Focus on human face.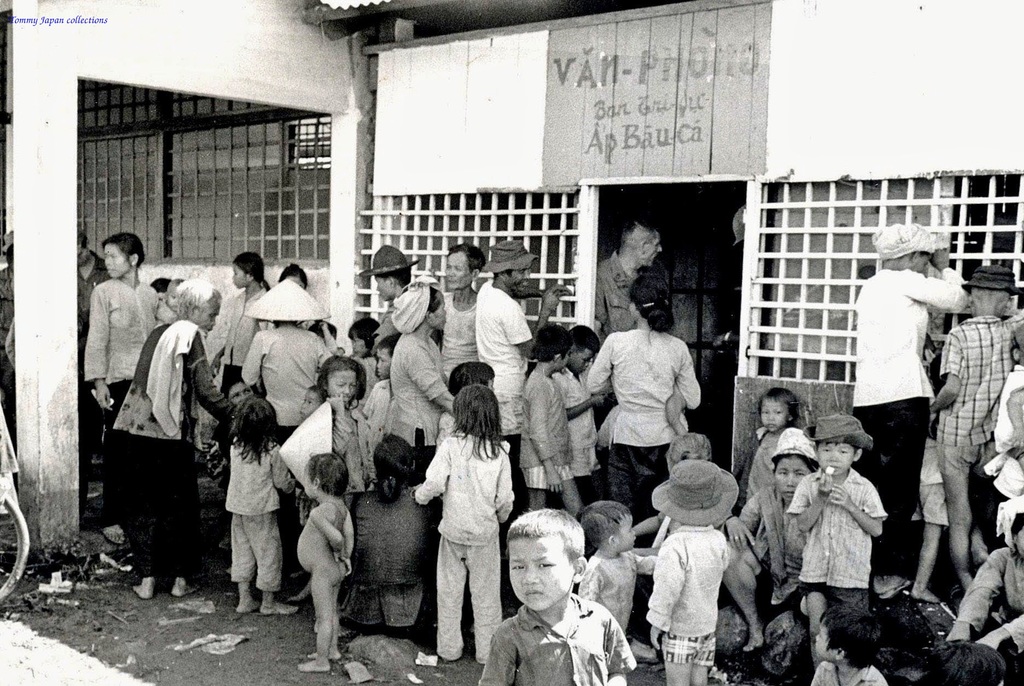
Focused at l=772, t=459, r=811, b=498.
